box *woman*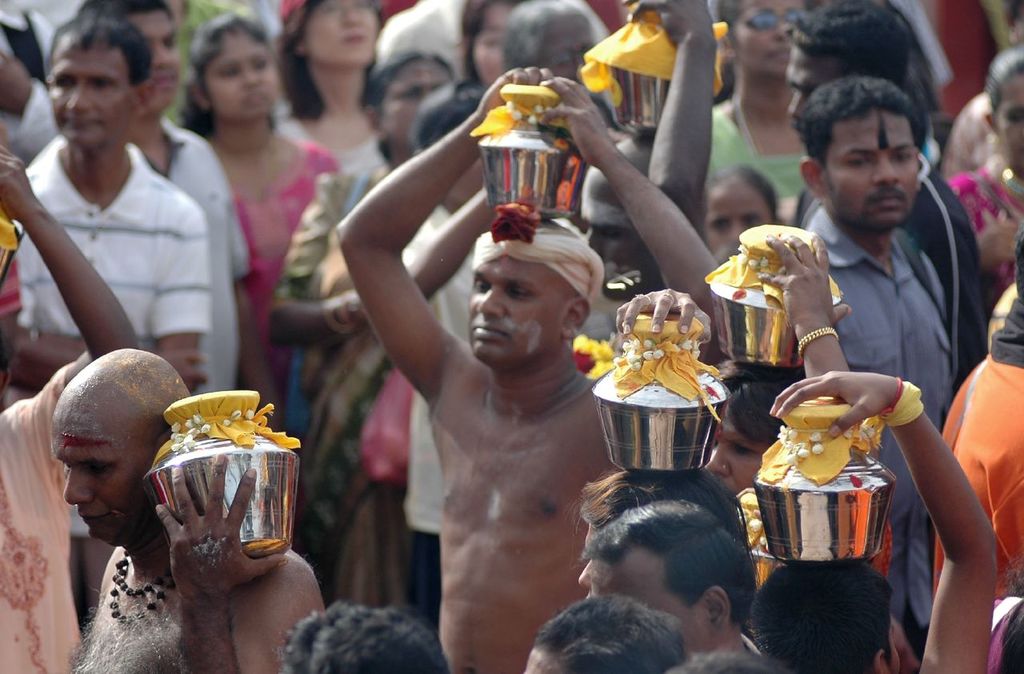
<bbox>272, 51, 454, 596</bbox>
